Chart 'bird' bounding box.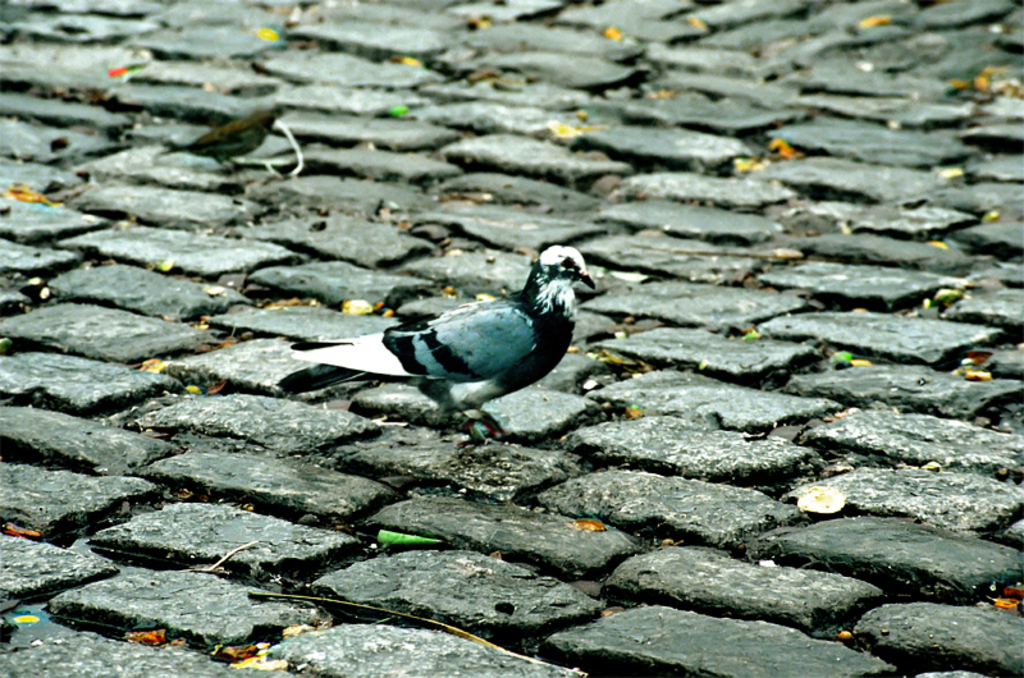
Charted: region(297, 237, 596, 440).
